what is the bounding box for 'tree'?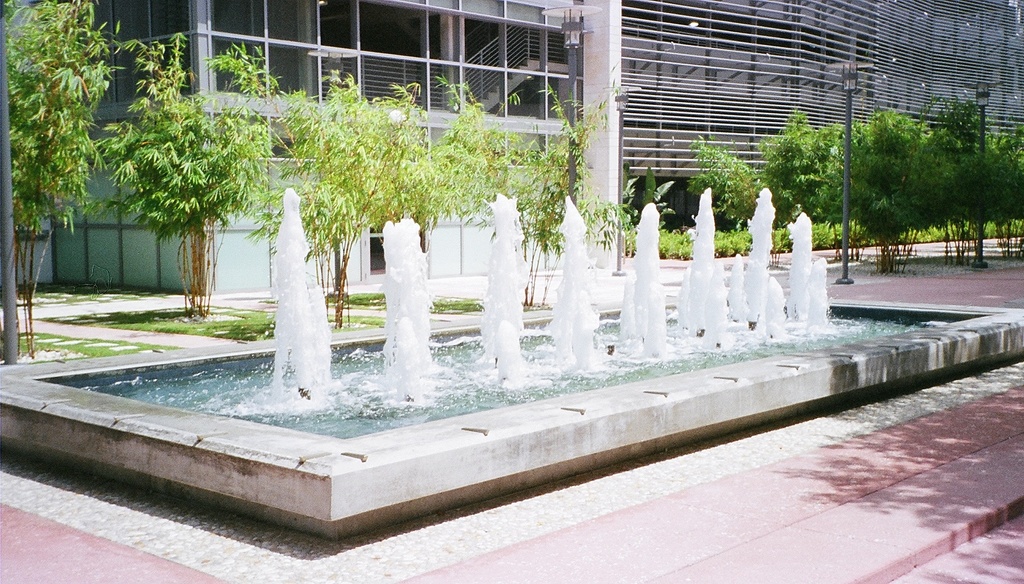
[642,163,676,219].
